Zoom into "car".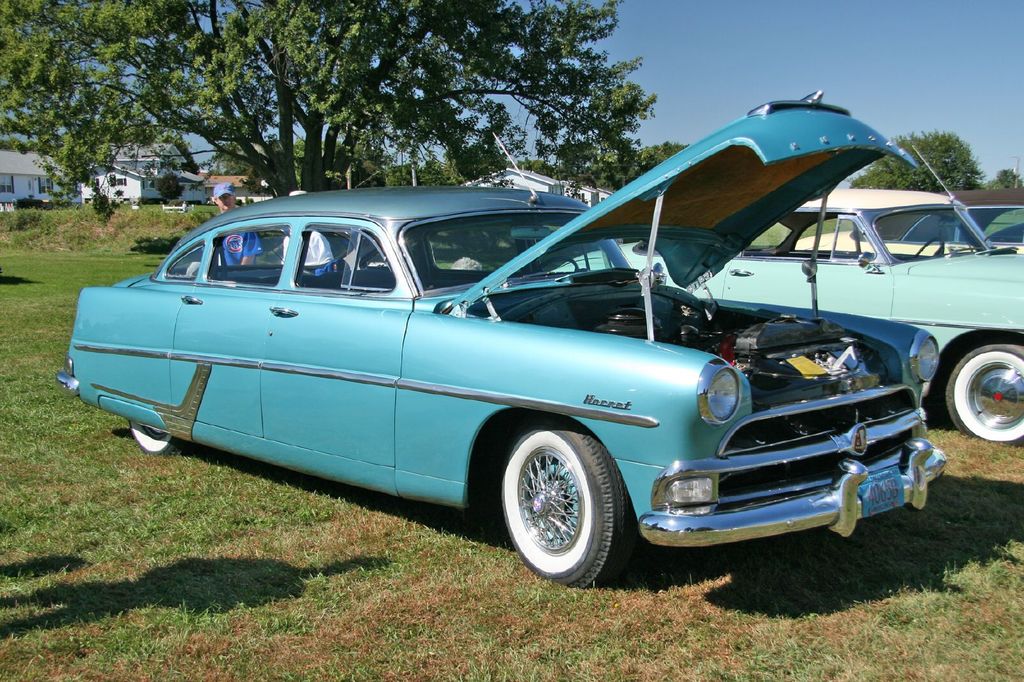
Zoom target: bbox=[547, 143, 1023, 448].
